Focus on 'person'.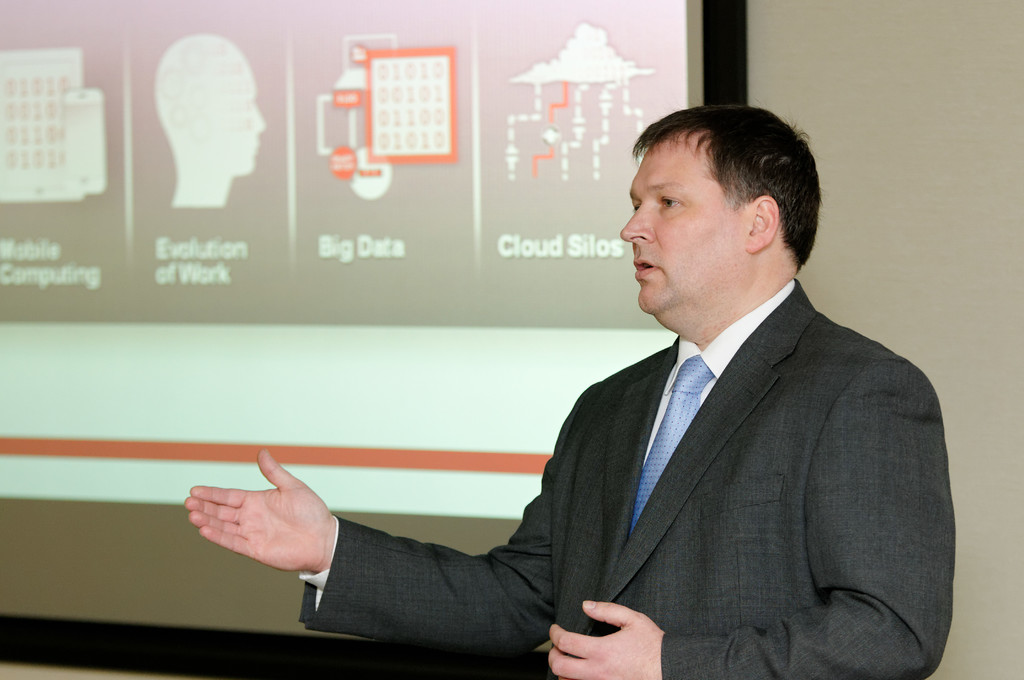
Focused at box(188, 98, 960, 679).
